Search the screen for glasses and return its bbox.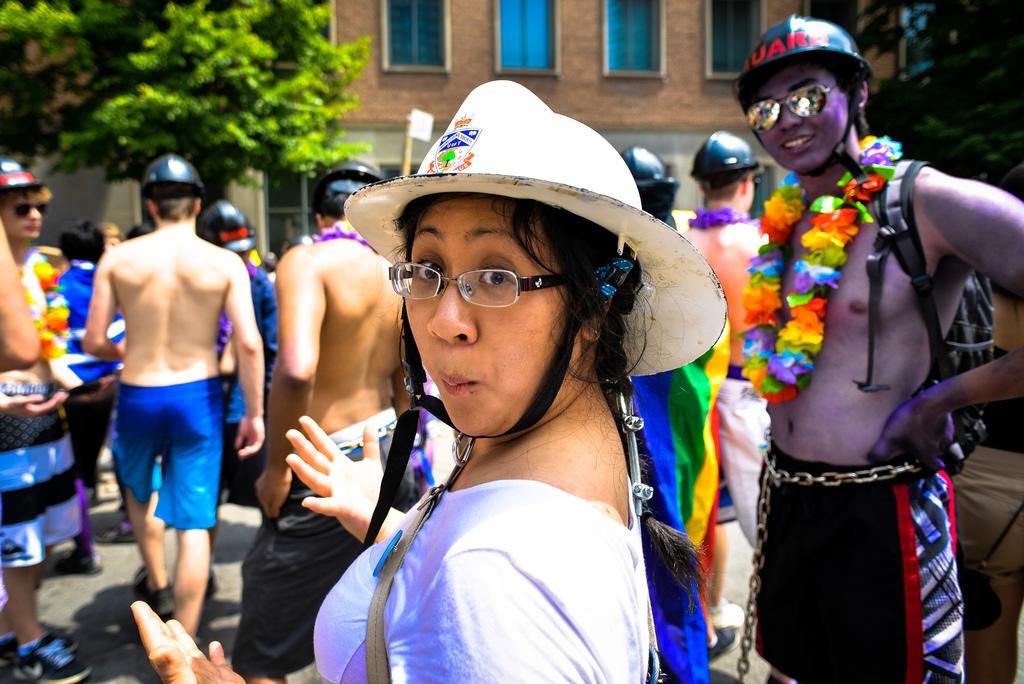
Found: [372,251,598,323].
